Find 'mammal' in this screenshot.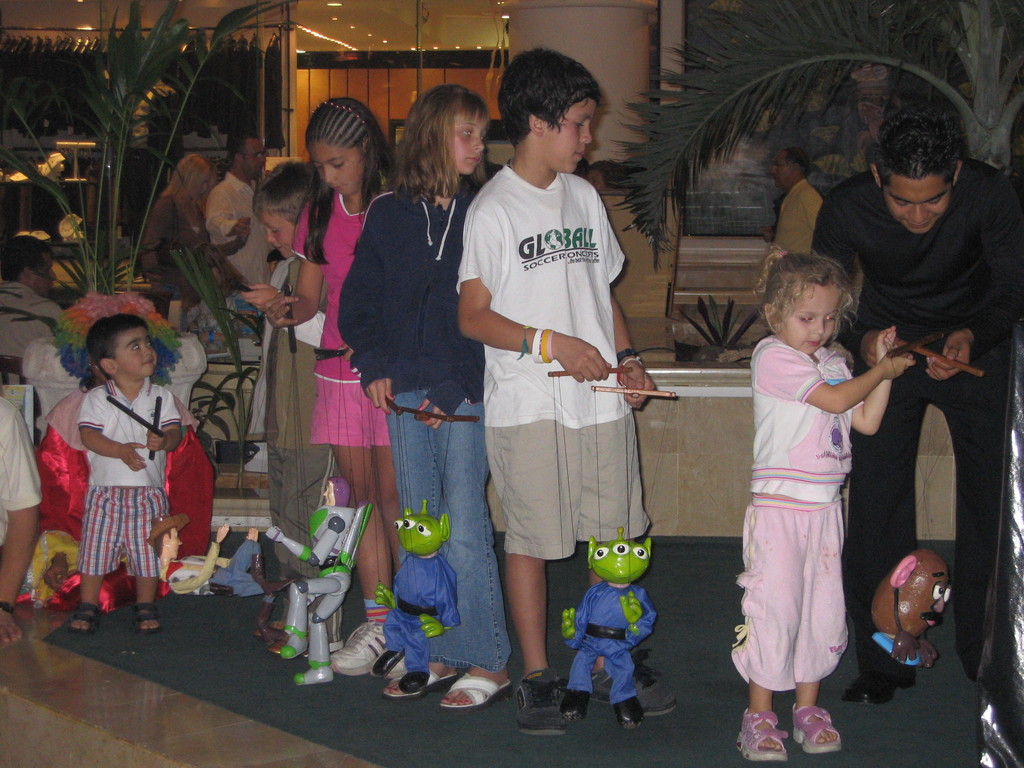
The bounding box for 'mammal' is box=[141, 148, 220, 280].
